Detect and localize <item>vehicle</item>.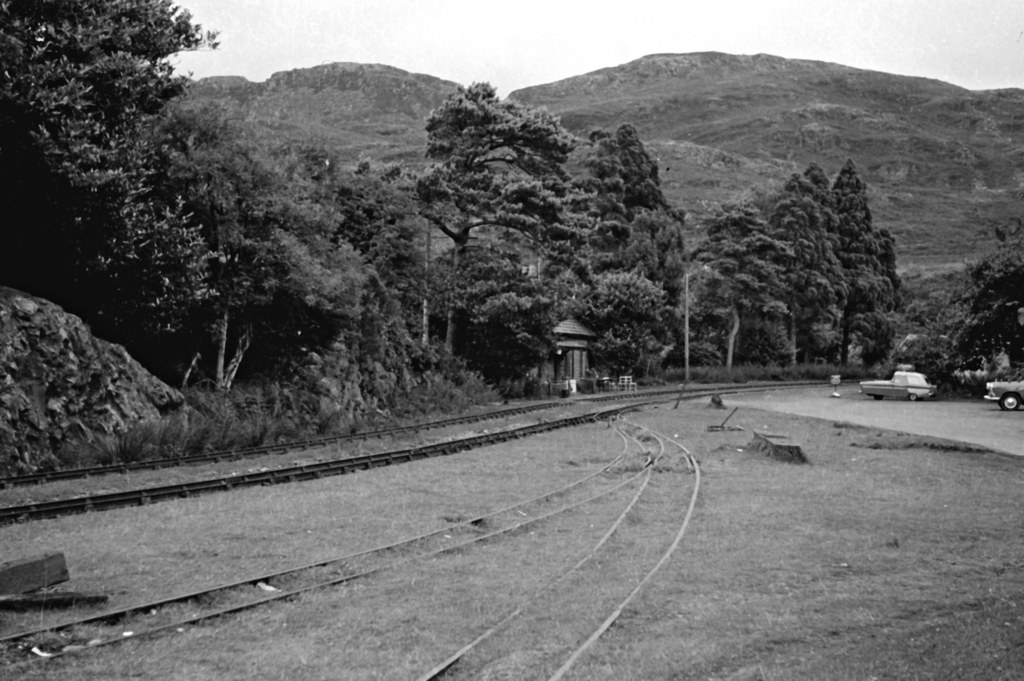
Localized at rect(858, 369, 937, 400).
